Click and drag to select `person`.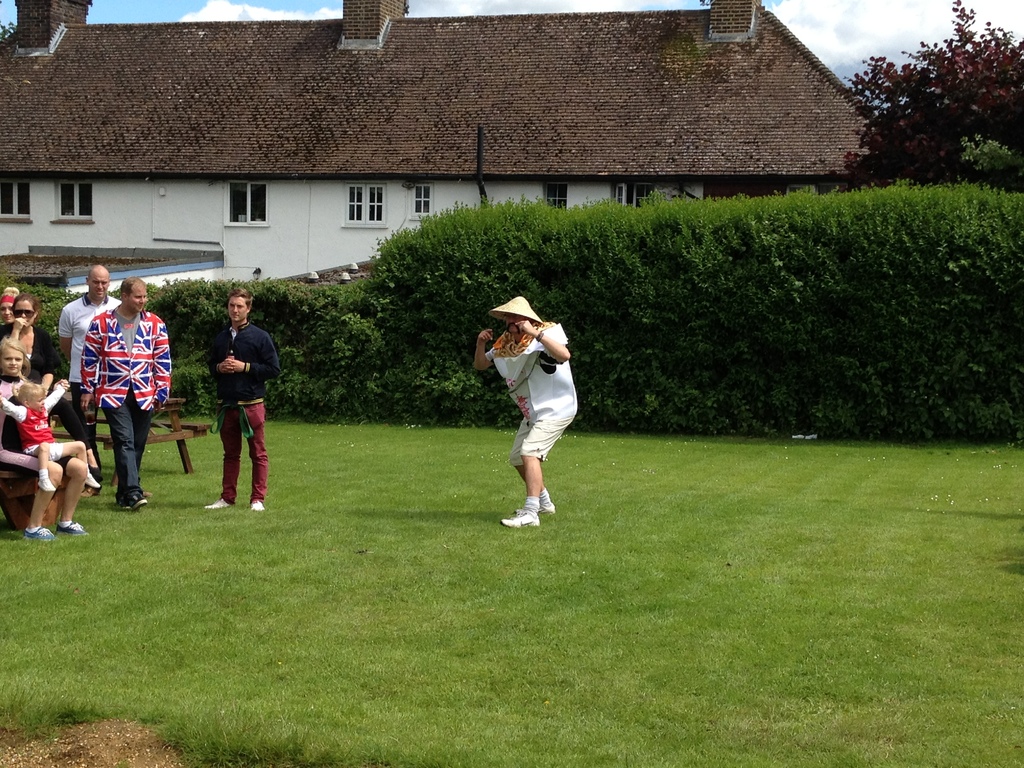
Selection: rect(59, 264, 118, 492).
